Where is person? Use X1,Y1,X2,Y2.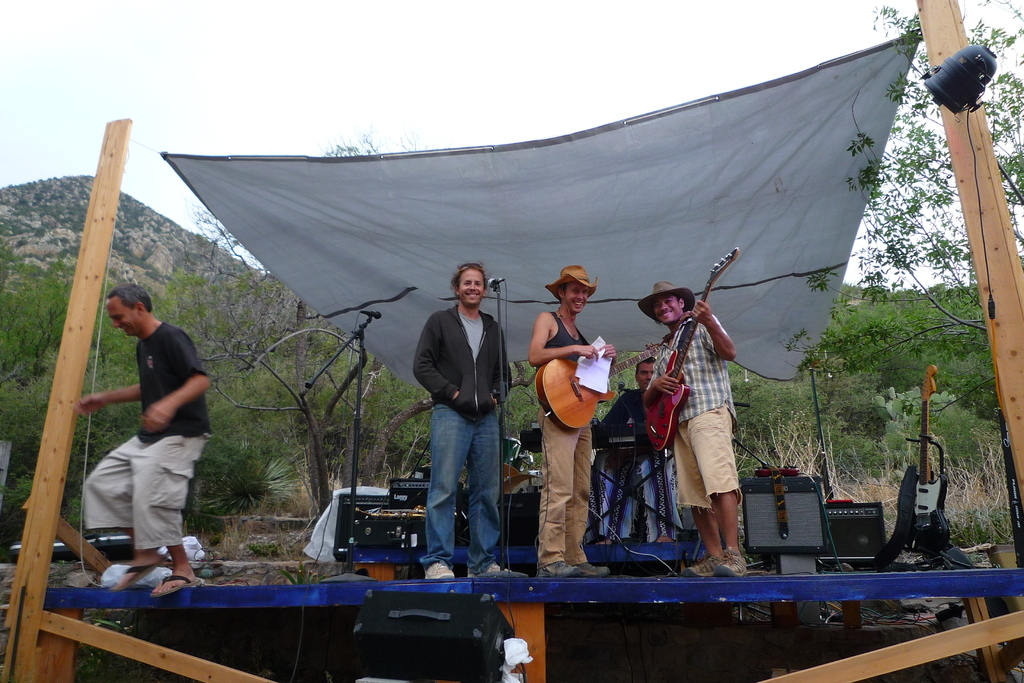
528,261,612,581.
